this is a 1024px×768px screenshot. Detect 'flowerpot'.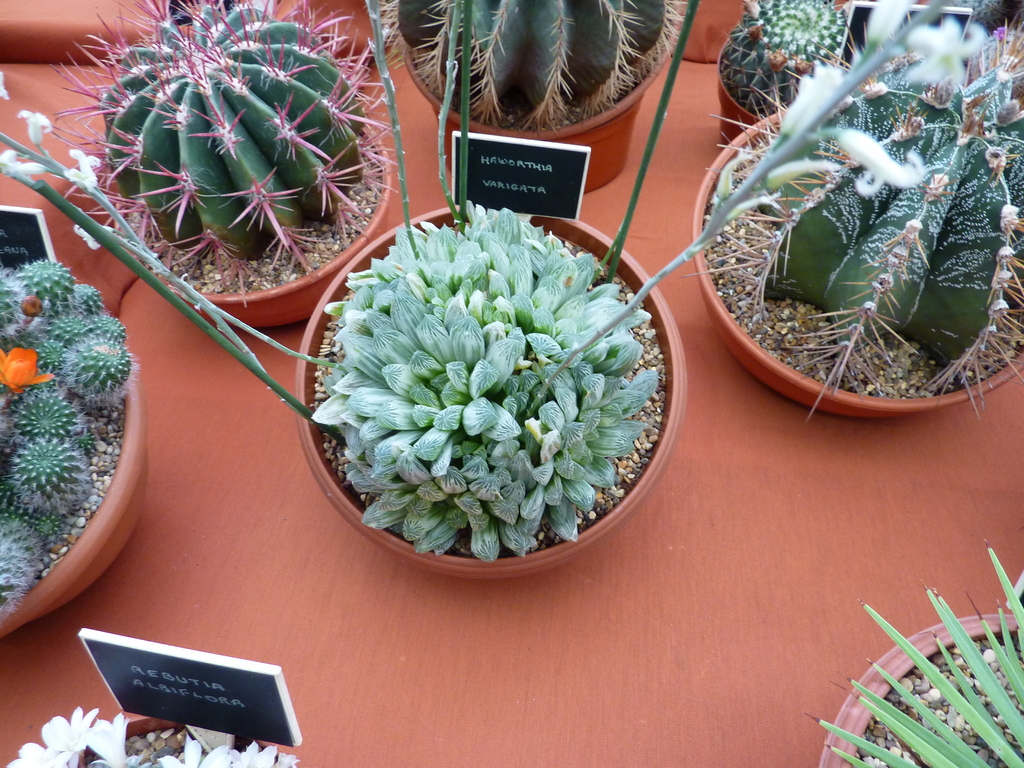
left=0, top=349, right=149, bottom=634.
